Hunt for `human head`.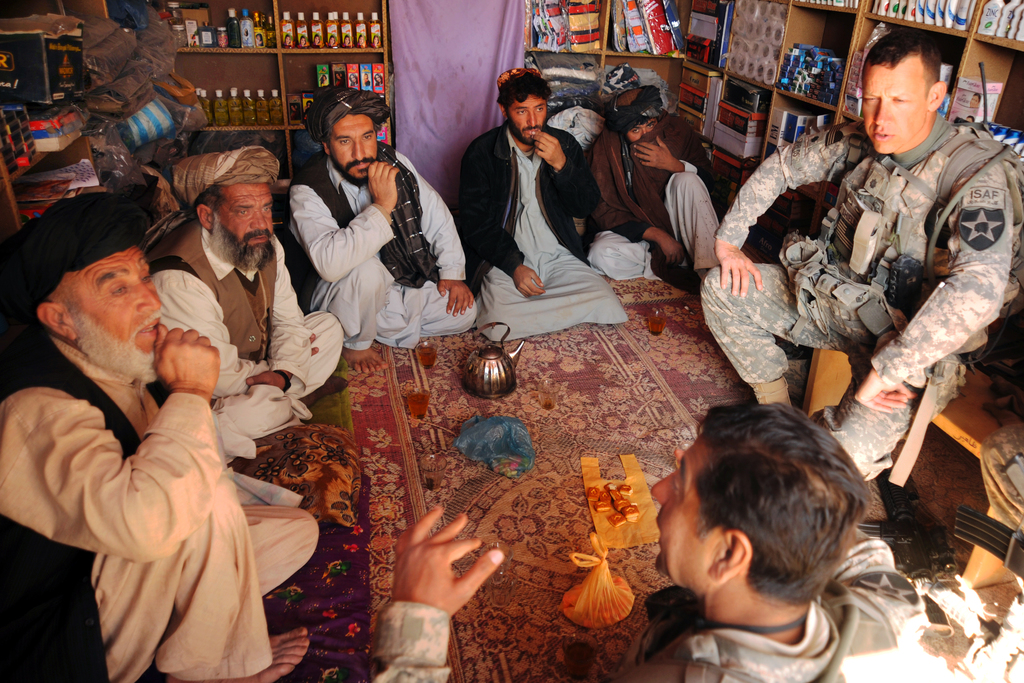
Hunted down at [x1=851, y1=30, x2=968, y2=164].
